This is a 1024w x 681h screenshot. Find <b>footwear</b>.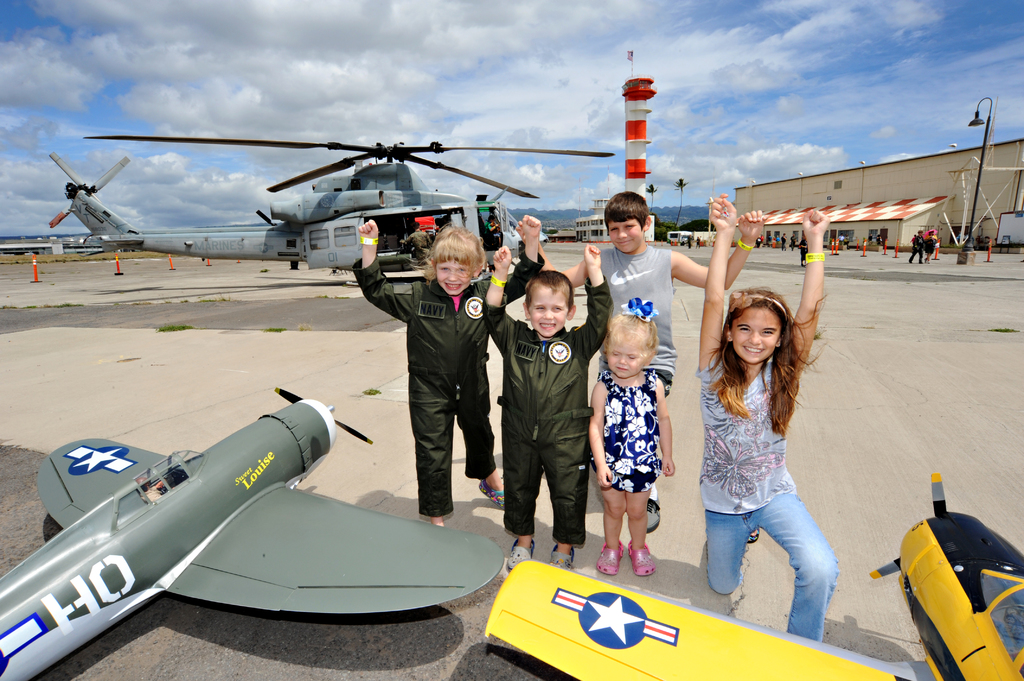
Bounding box: select_region(473, 478, 505, 506).
